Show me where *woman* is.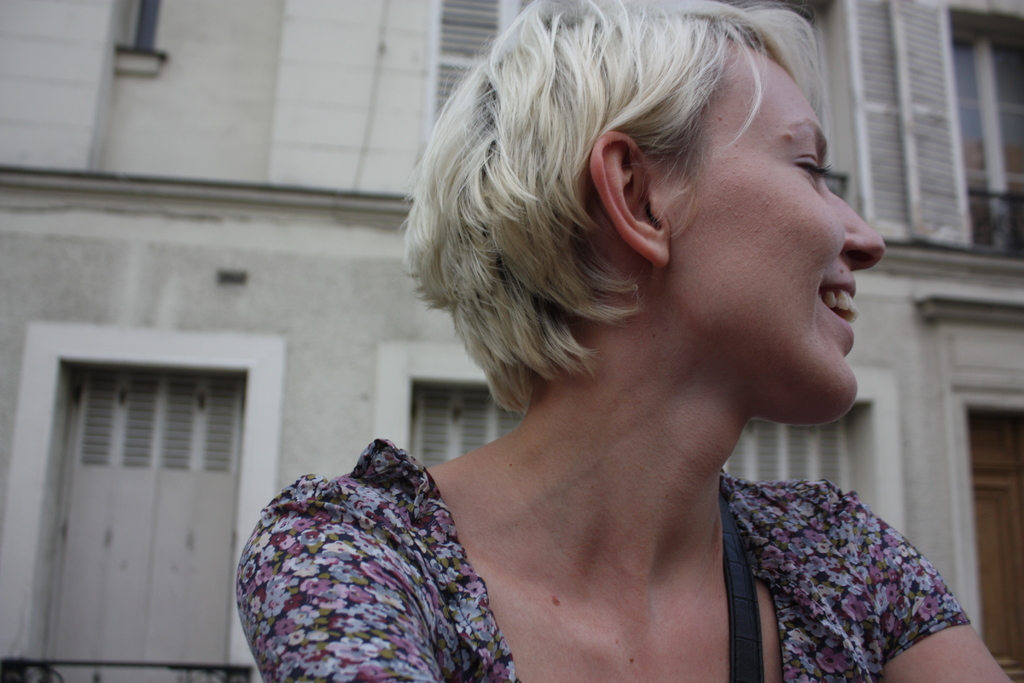
*woman* is at 227/0/1018/682.
